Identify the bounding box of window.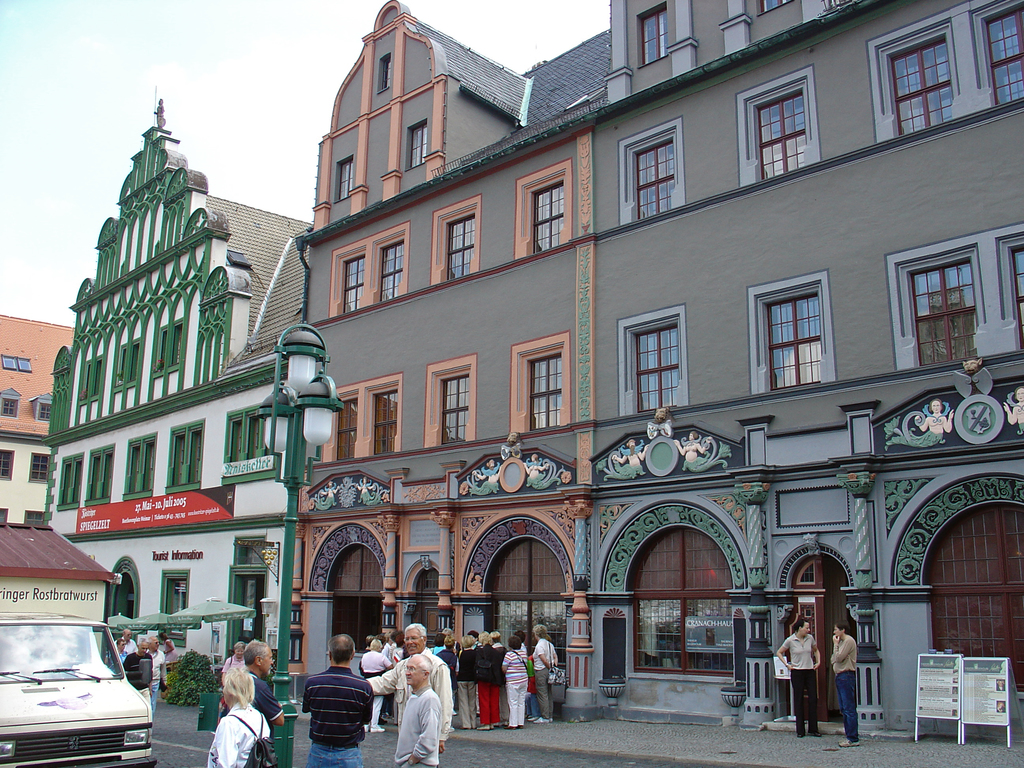
371, 387, 392, 454.
